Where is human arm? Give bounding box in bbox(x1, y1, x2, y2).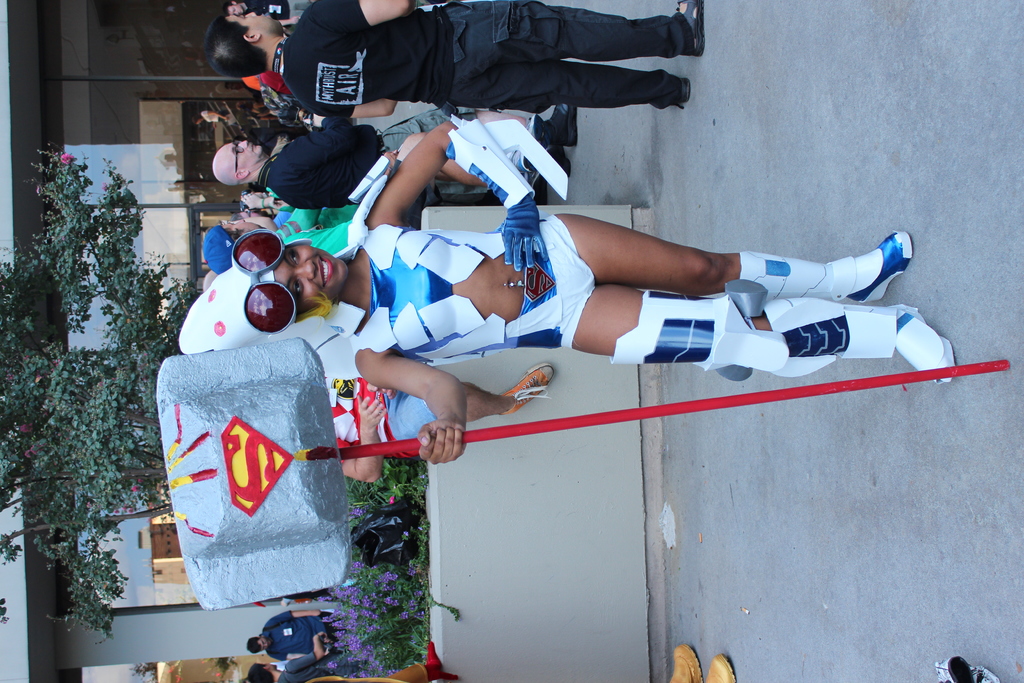
bbox(328, 393, 384, 484).
